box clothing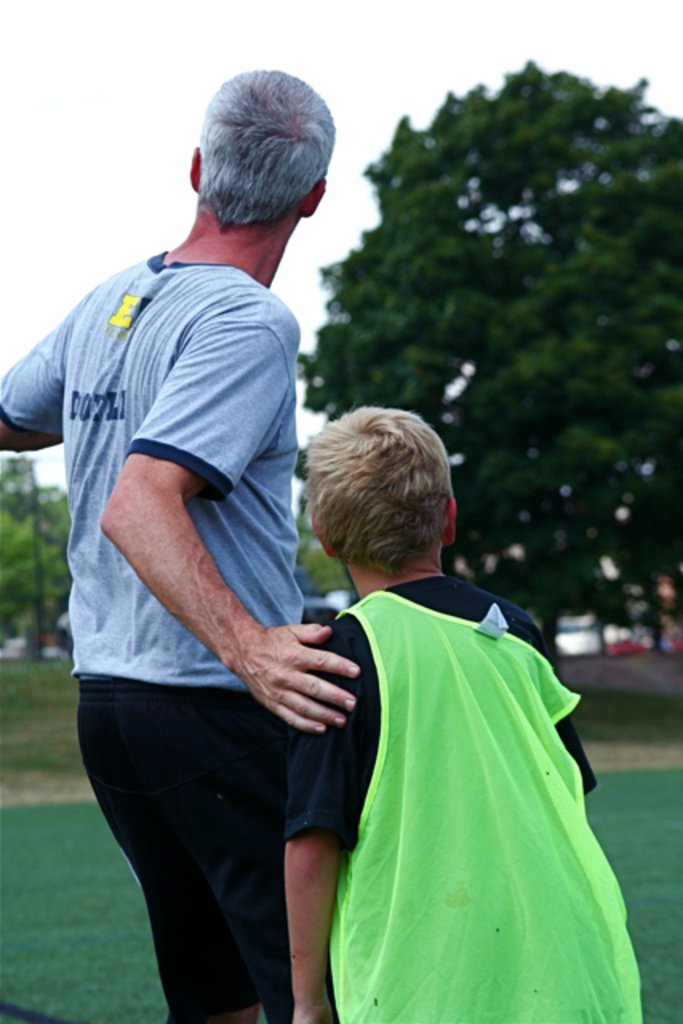
BBox(278, 581, 651, 1022)
